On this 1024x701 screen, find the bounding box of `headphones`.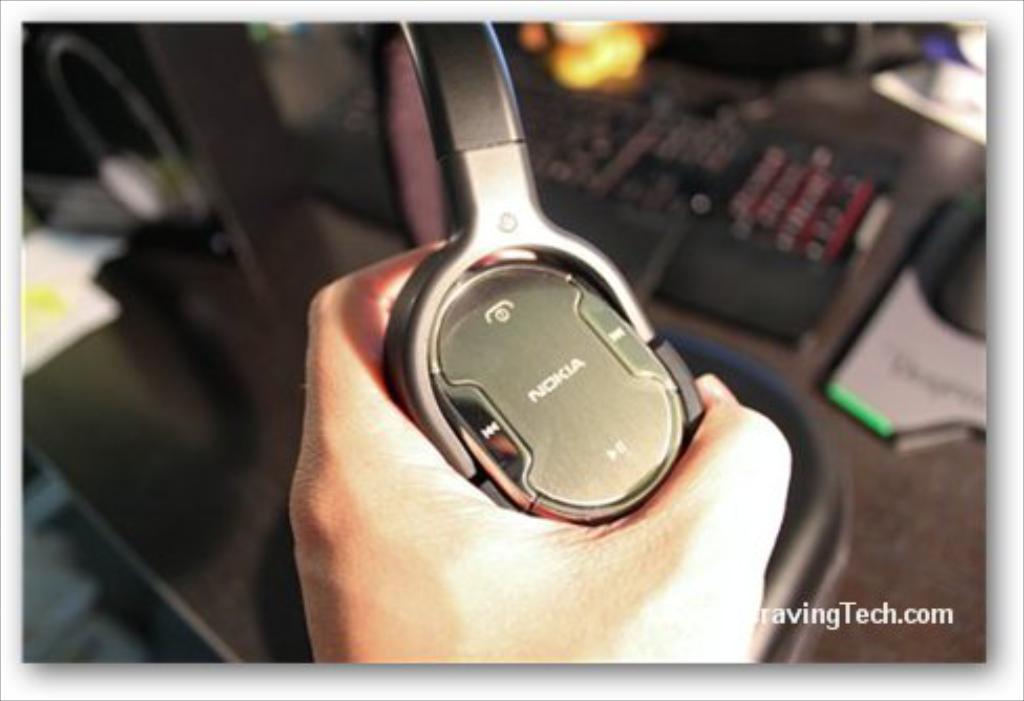
Bounding box: [325, 40, 701, 529].
